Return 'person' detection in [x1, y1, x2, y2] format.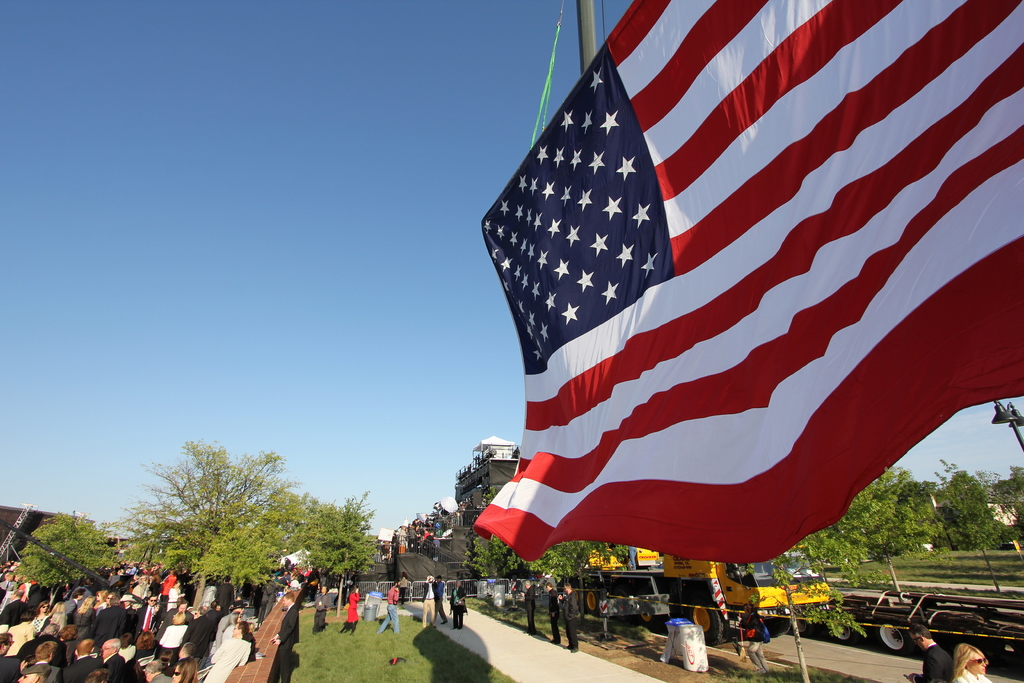
[905, 616, 955, 682].
